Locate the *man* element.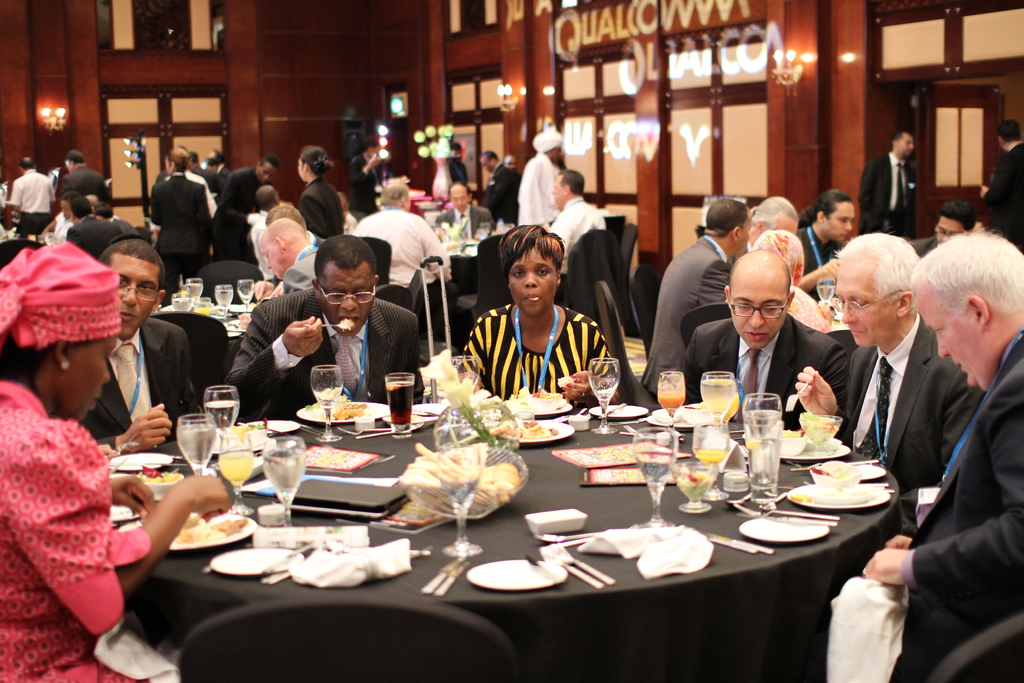
Element bbox: [x1=479, y1=147, x2=525, y2=219].
